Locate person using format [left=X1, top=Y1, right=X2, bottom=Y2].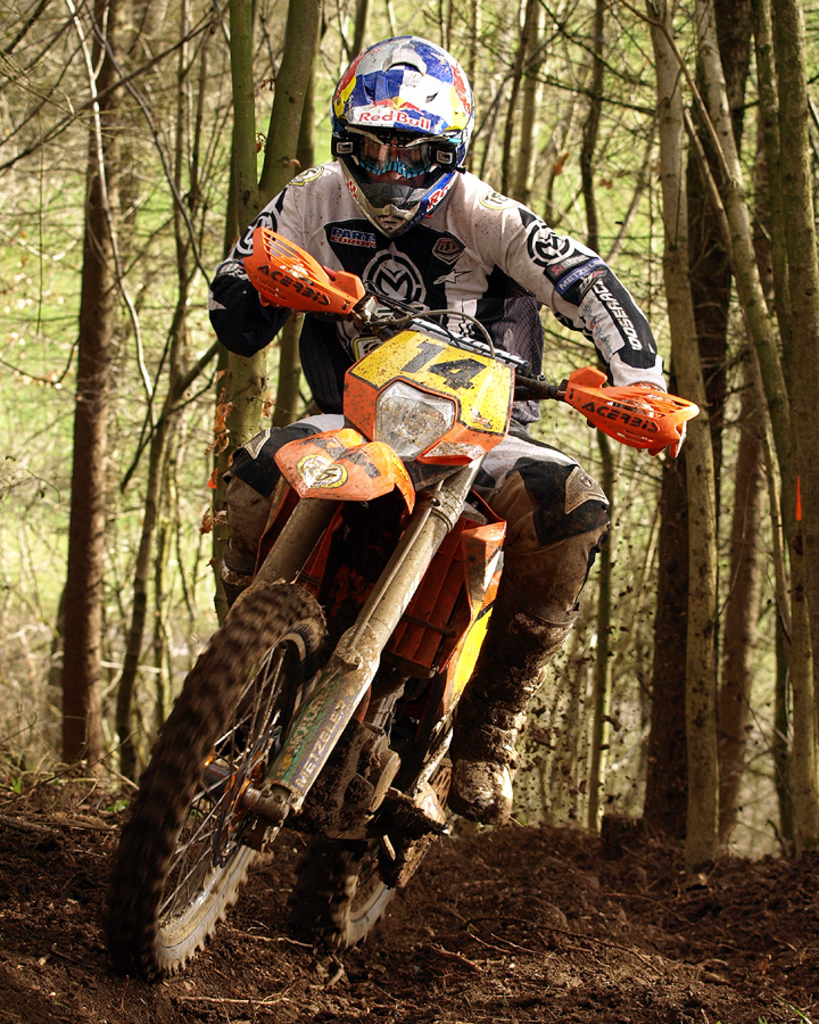
[left=202, top=164, right=581, bottom=901].
